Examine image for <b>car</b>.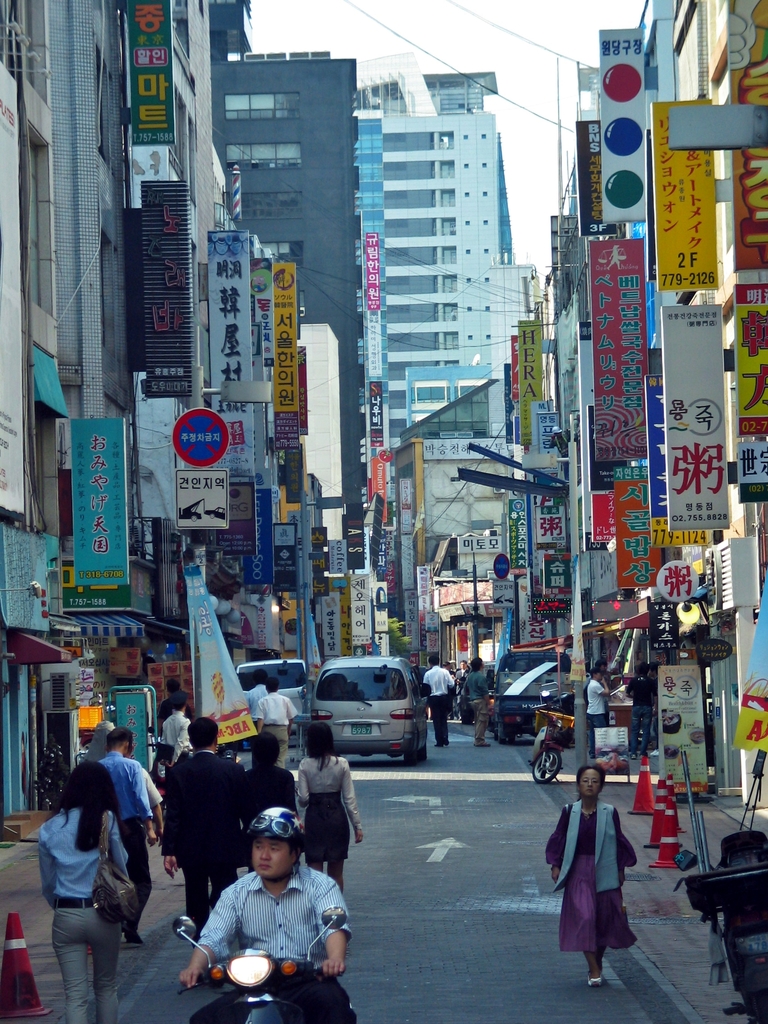
Examination result: region(228, 653, 303, 731).
